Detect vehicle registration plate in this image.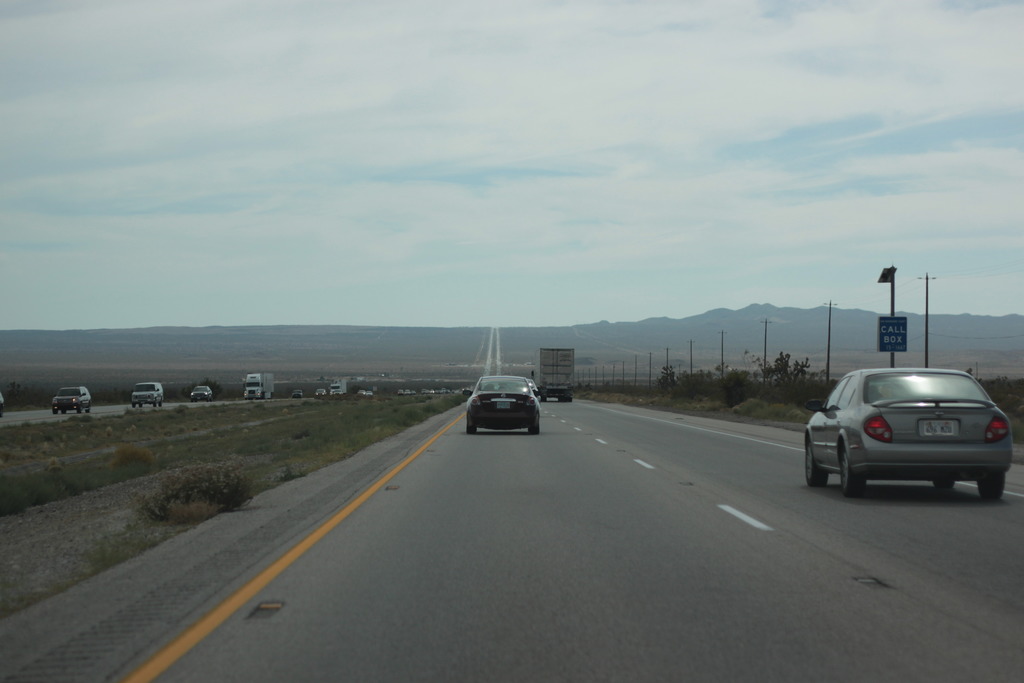
Detection: [x1=493, y1=398, x2=509, y2=409].
